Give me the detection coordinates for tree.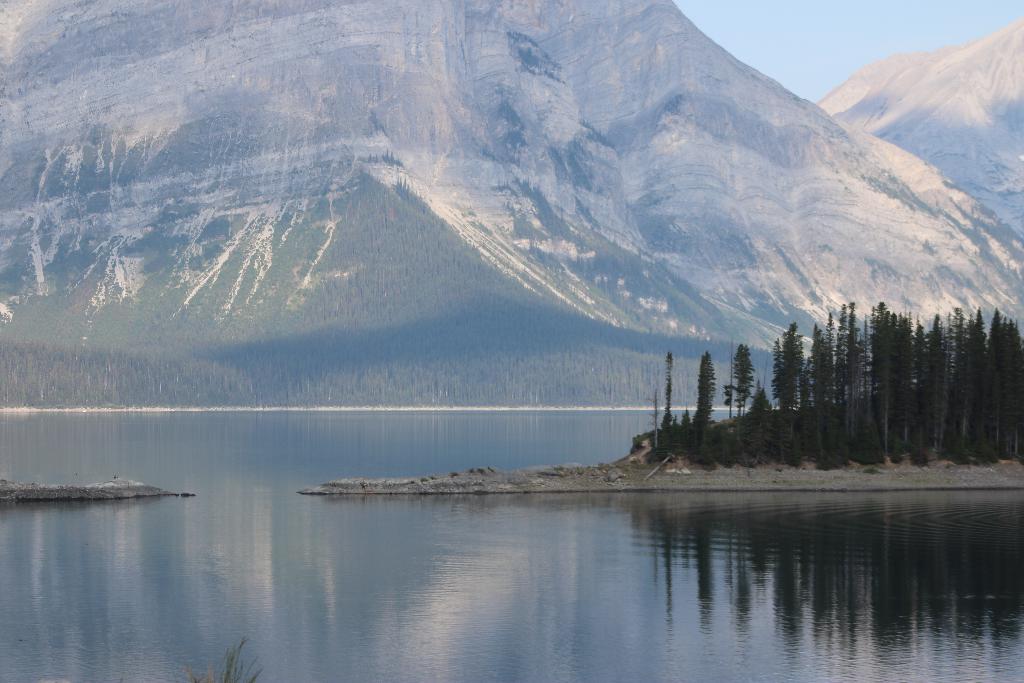
BBox(660, 349, 673, 431).
